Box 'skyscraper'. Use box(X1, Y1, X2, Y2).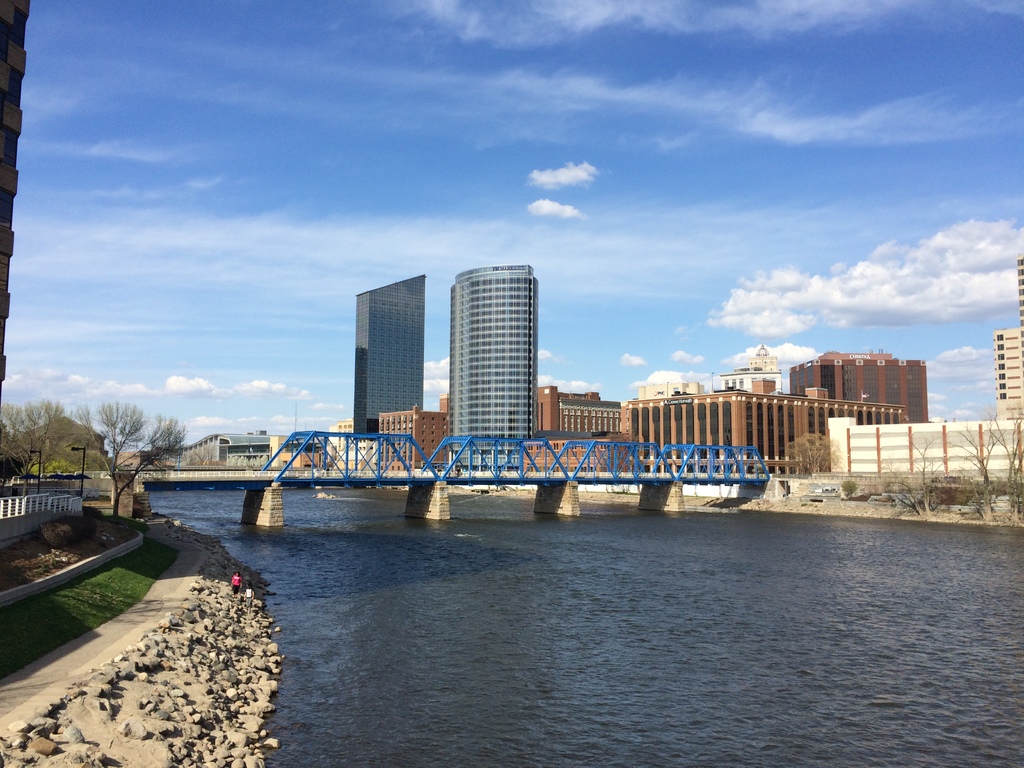
box(614, 378, 906, 483).
